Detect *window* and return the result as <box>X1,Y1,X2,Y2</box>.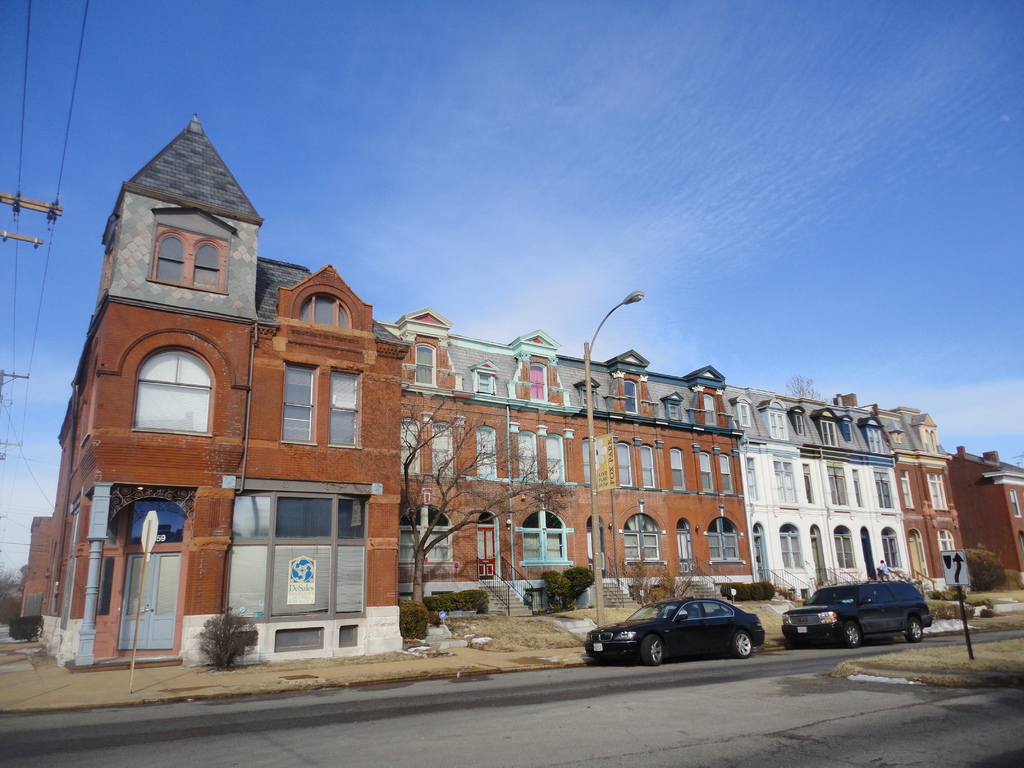
<box>703,452,712,491</box>.
